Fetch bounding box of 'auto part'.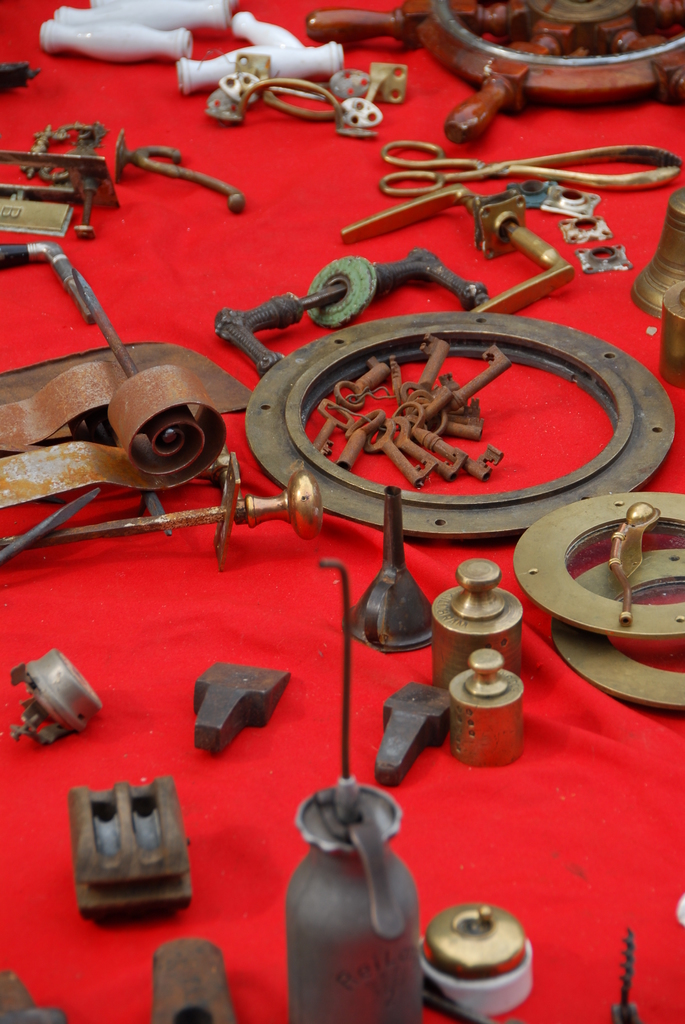
Bbox: pyautogui.locateOnScreen(281, 559, 422, 1023).
